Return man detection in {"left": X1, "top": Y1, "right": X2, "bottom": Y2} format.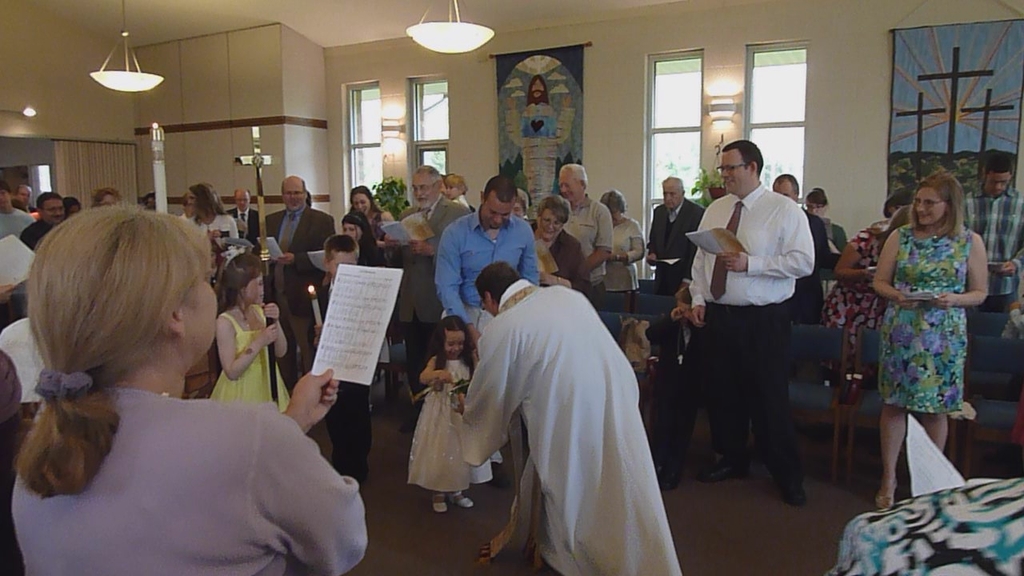
{"left": 436, "top": 173, "right": 539, "bottom": 351}.
